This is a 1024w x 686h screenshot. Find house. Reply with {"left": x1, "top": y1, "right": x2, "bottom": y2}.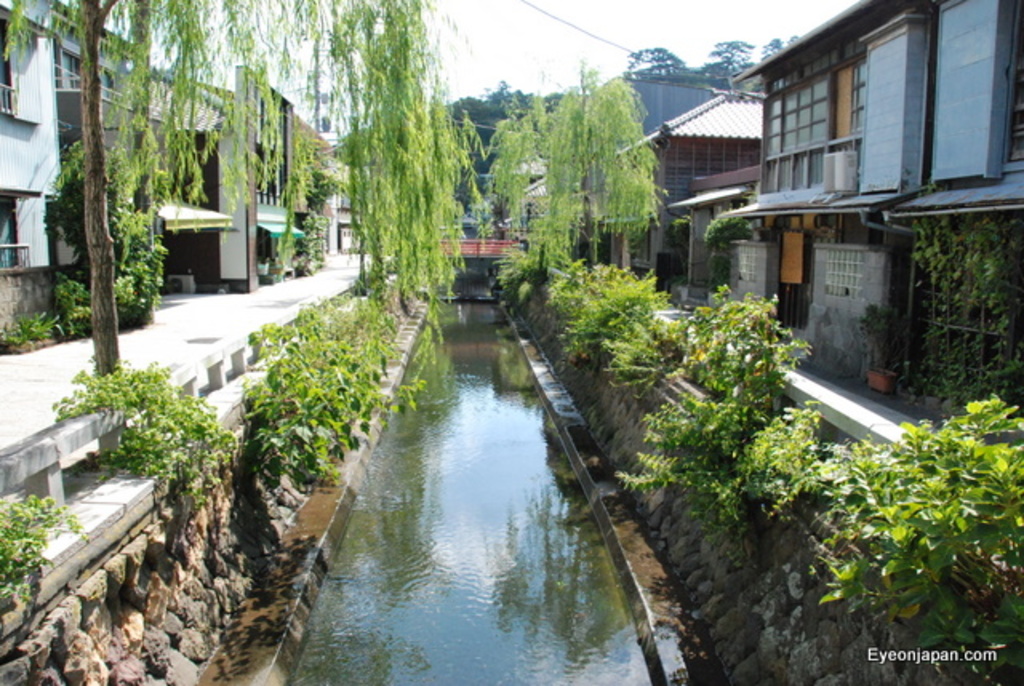
{"left": 0, "top": 0, "right": 74, "bottom": 277}.
